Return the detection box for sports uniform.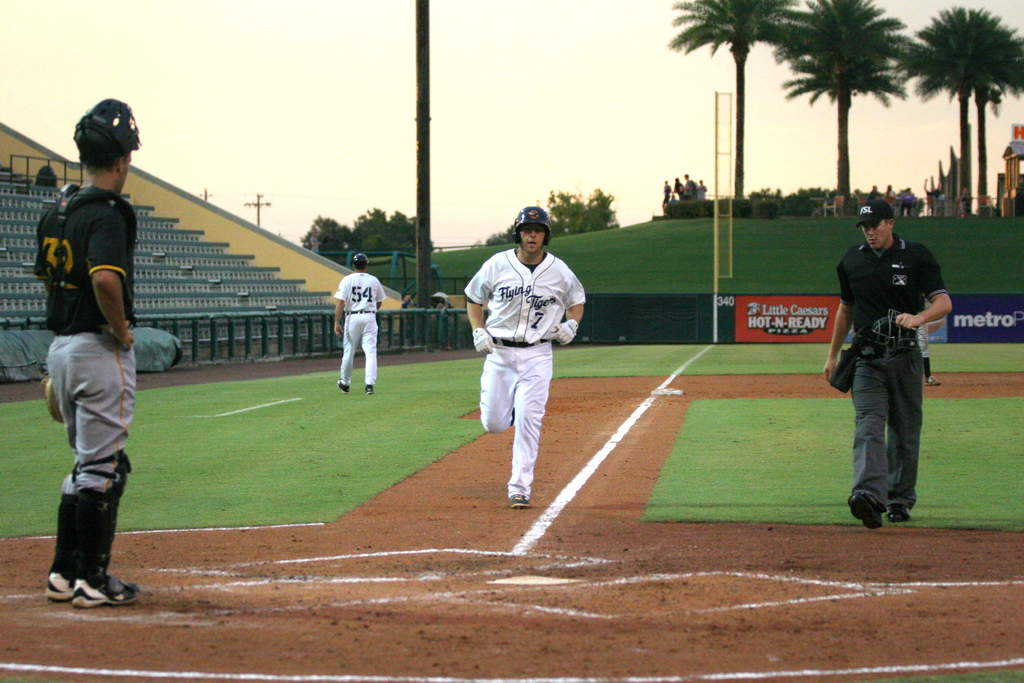
823,230,956,516.
